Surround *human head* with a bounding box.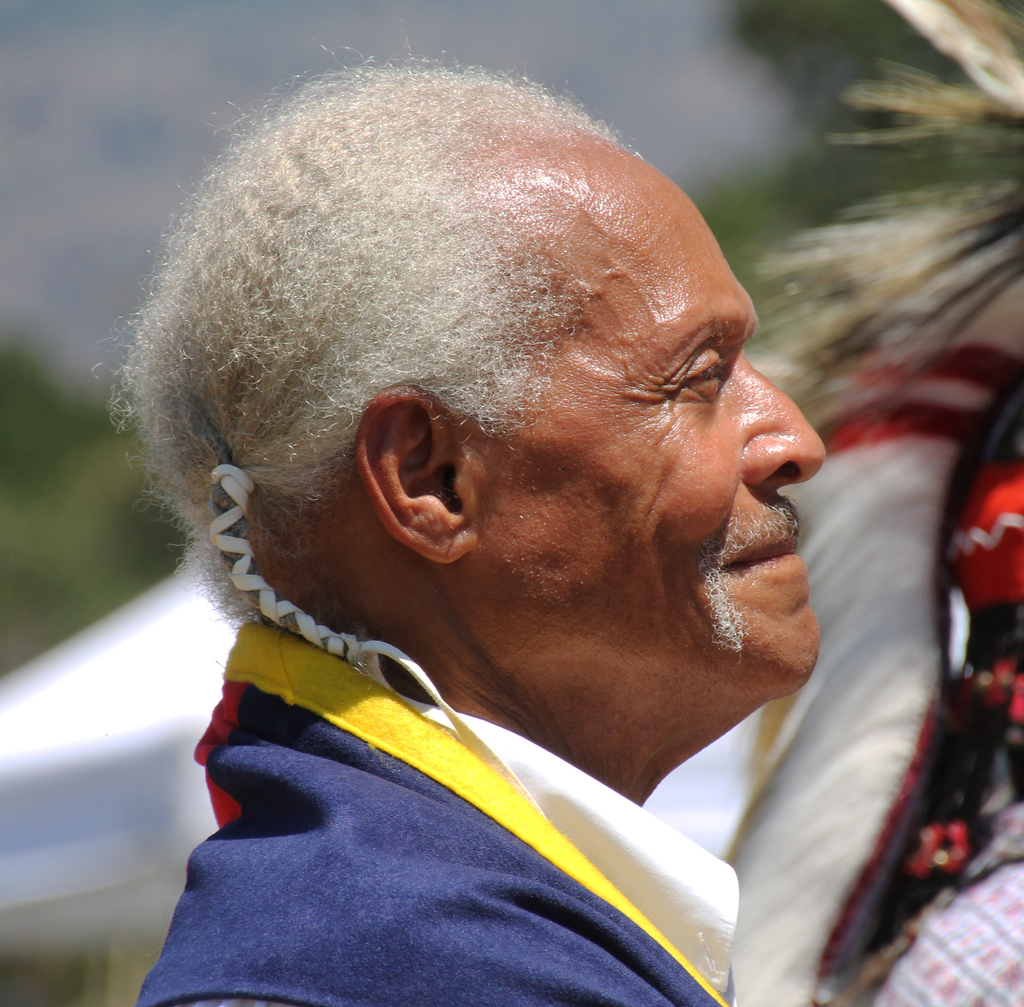
[left=166, top=81, right=772, bottom=762].
